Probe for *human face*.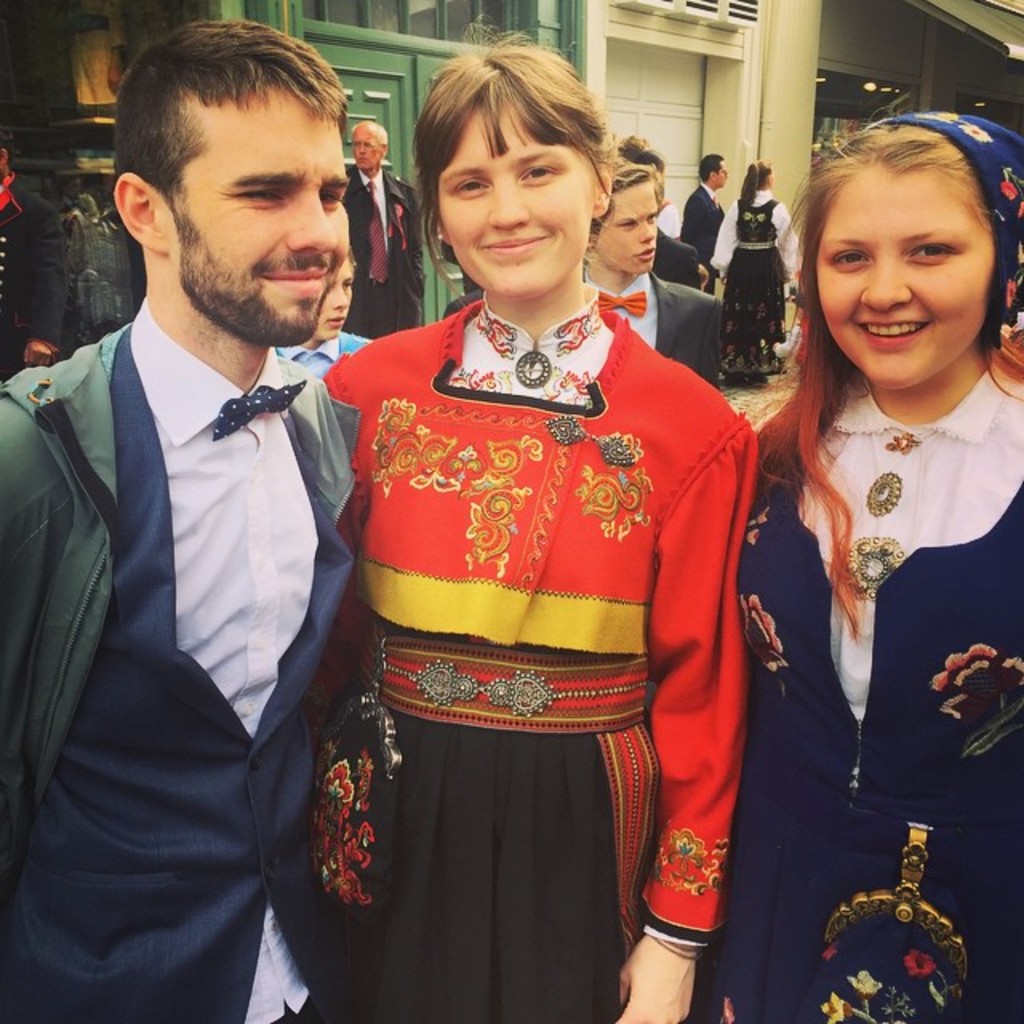
Probe result: (717, 163, 725, 190).
